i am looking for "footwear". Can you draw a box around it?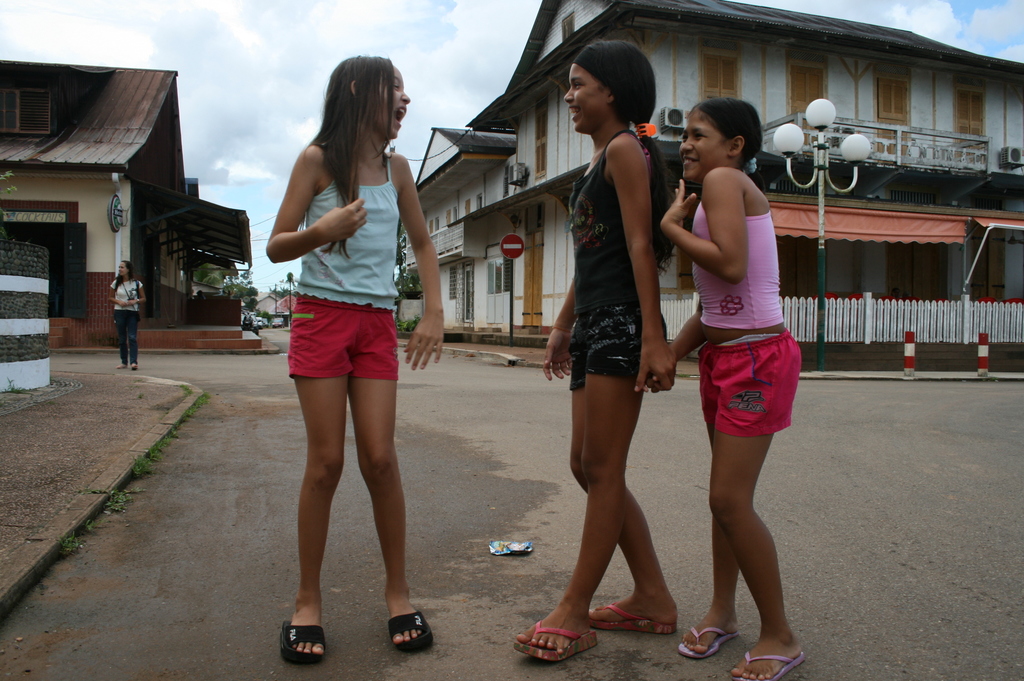
Sure, the bounding box is 385, 609, 430, 655.
